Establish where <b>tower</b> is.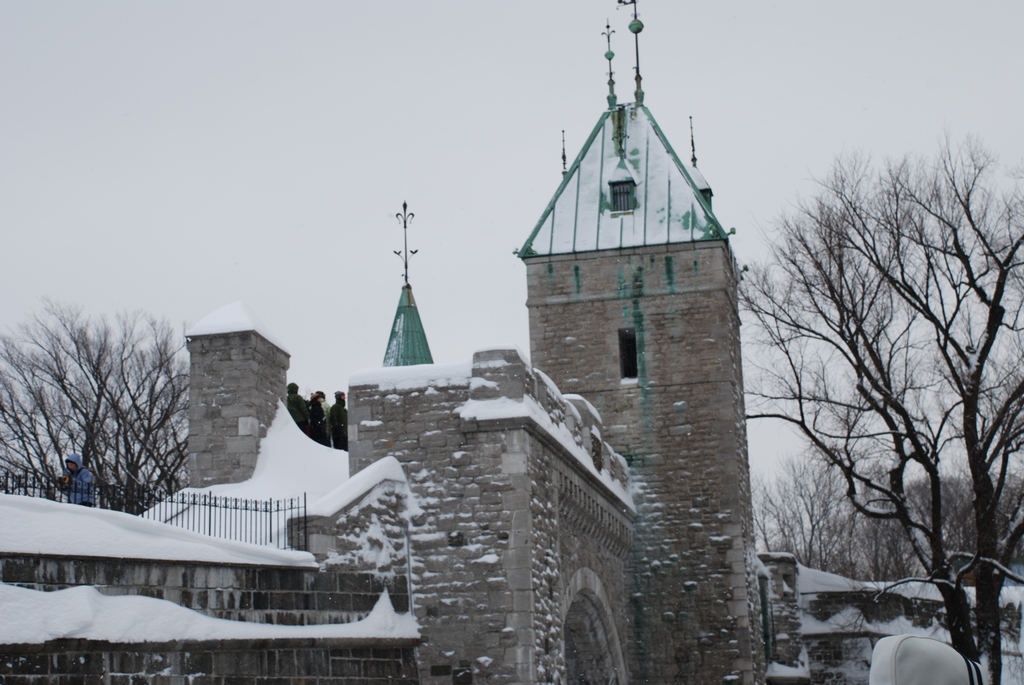
Established at [342, 0, 812, 684].
